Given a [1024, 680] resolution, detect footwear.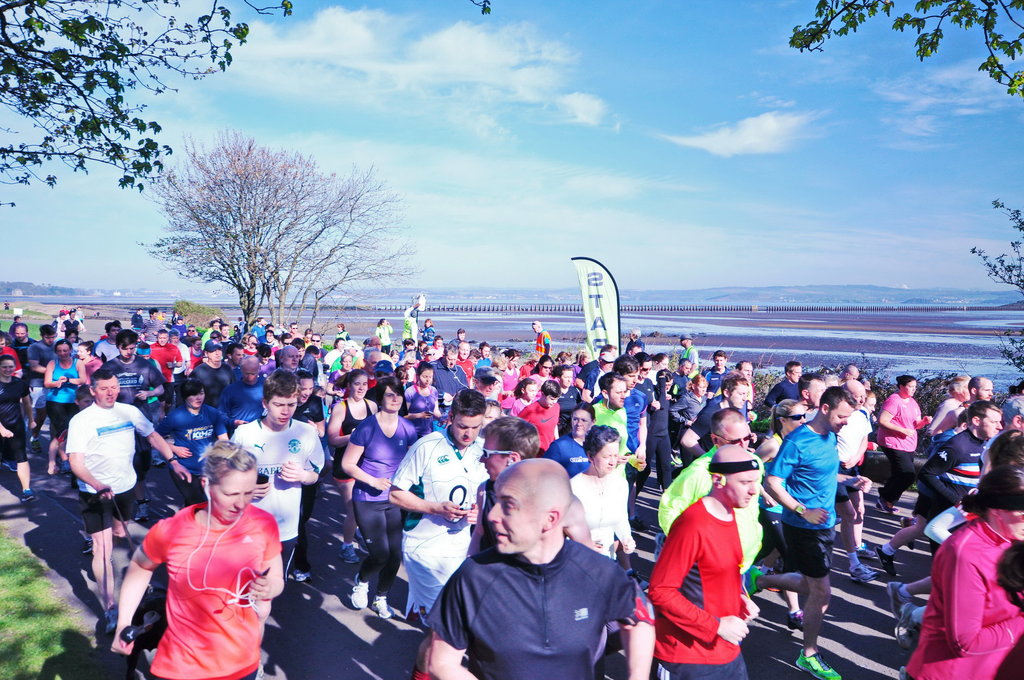
783/609/804/632.
